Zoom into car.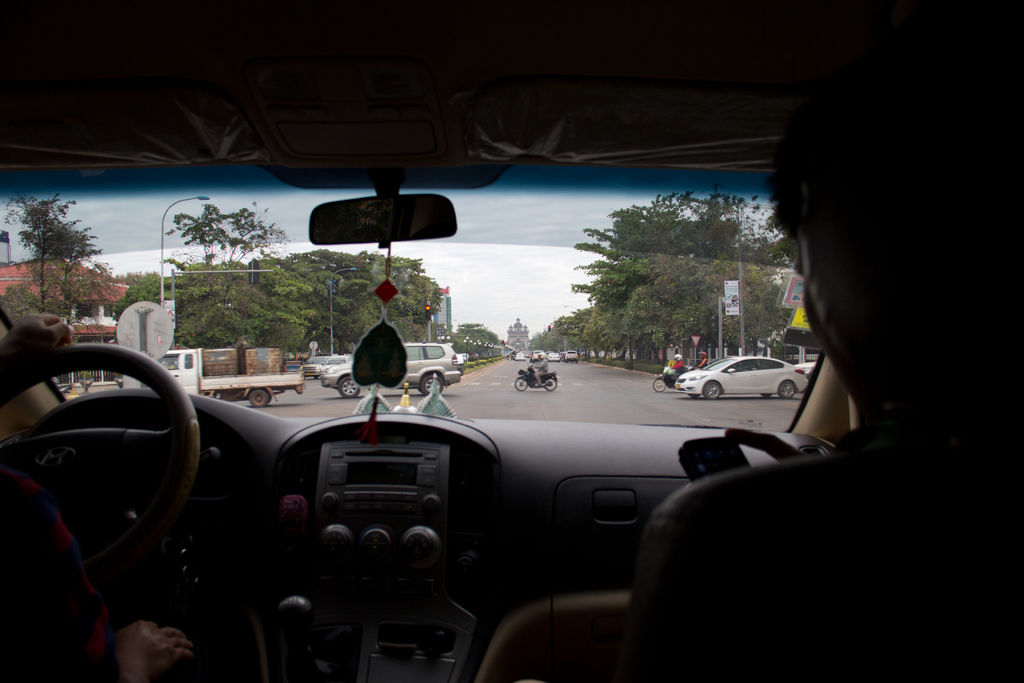
Zoom target: (515, 349, 525, 360).
